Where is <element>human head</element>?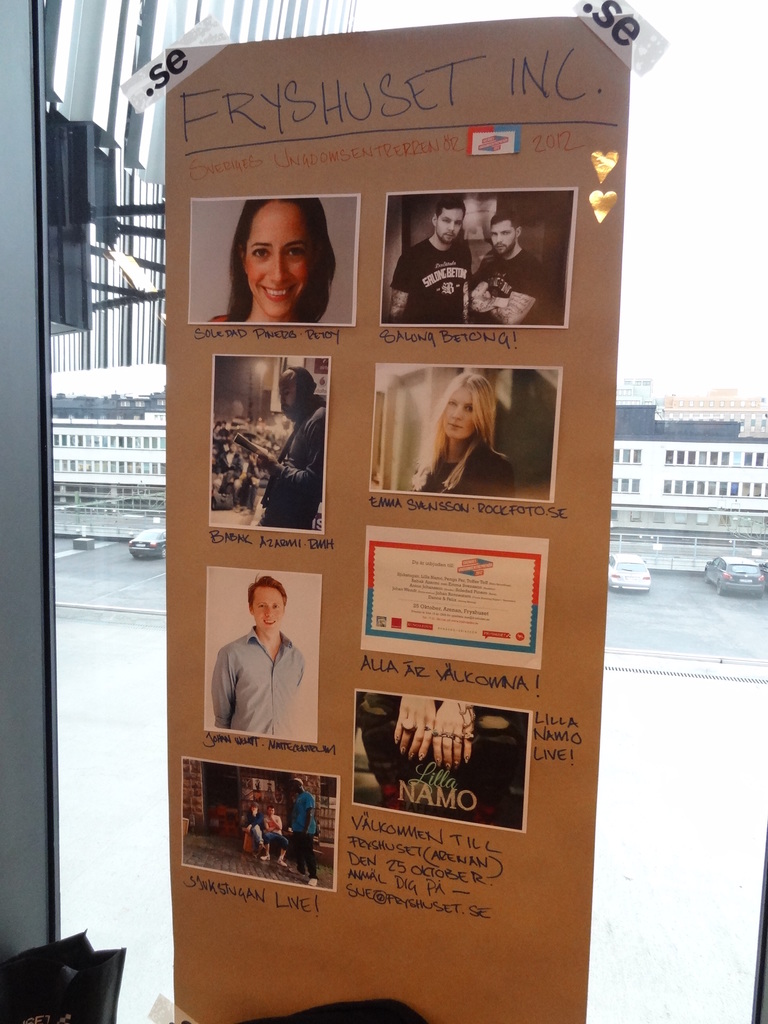
locate(239, 190, 331, 298).
